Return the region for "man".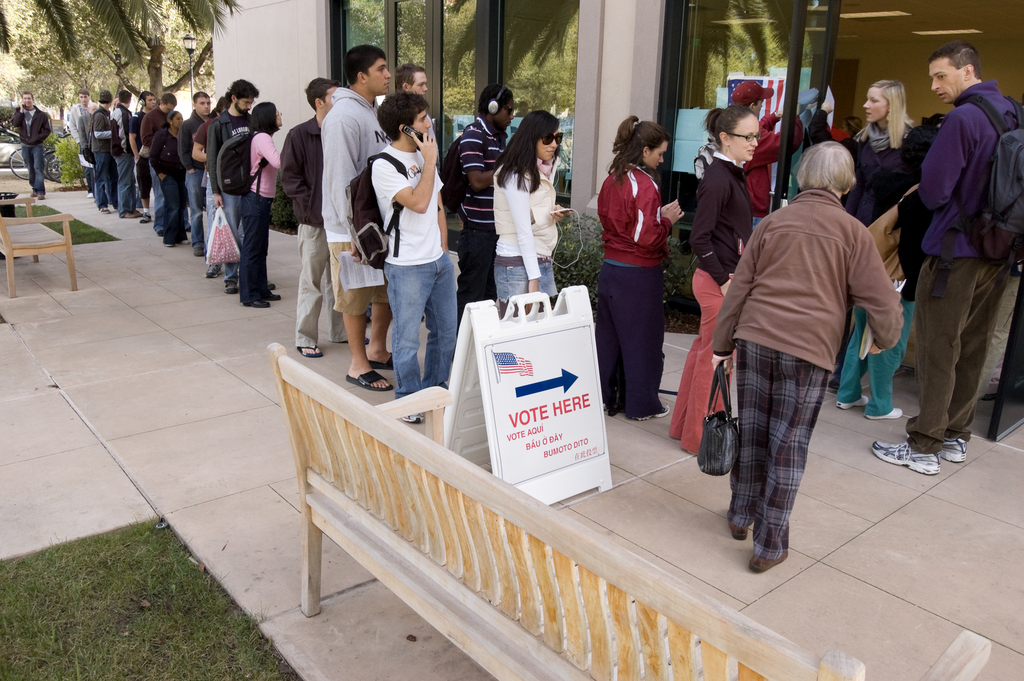
left=109, top=90, right=143, bottom=219.
